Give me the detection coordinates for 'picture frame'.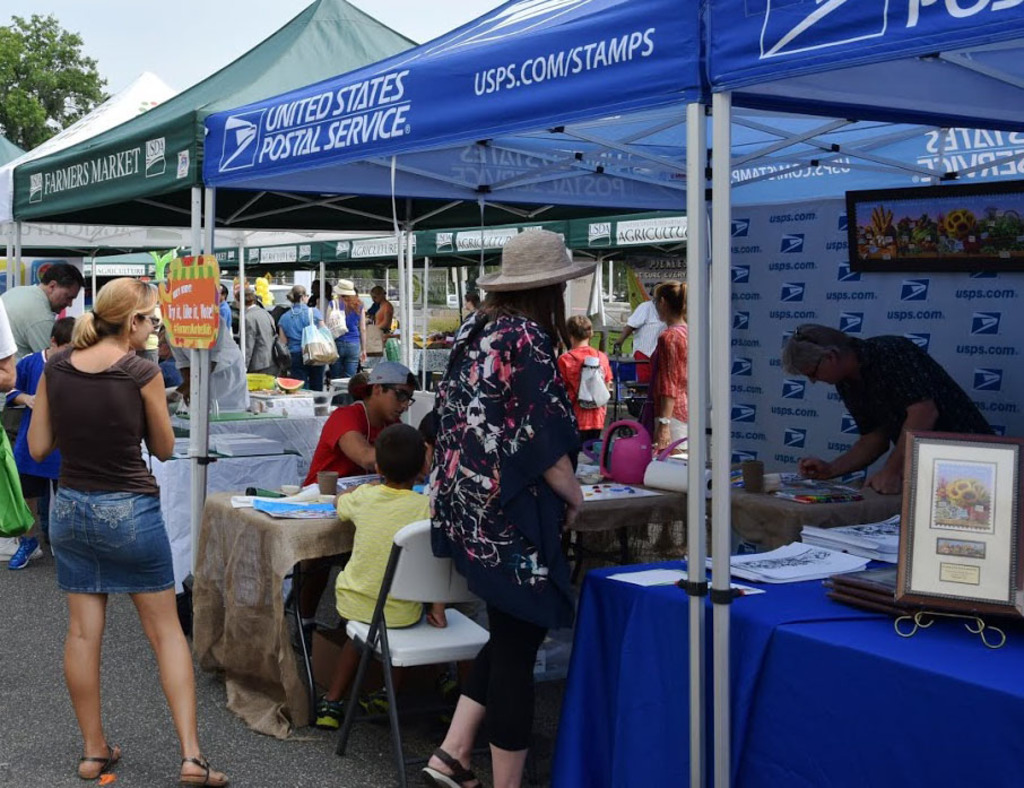
[838, 188, 1023, 279].
